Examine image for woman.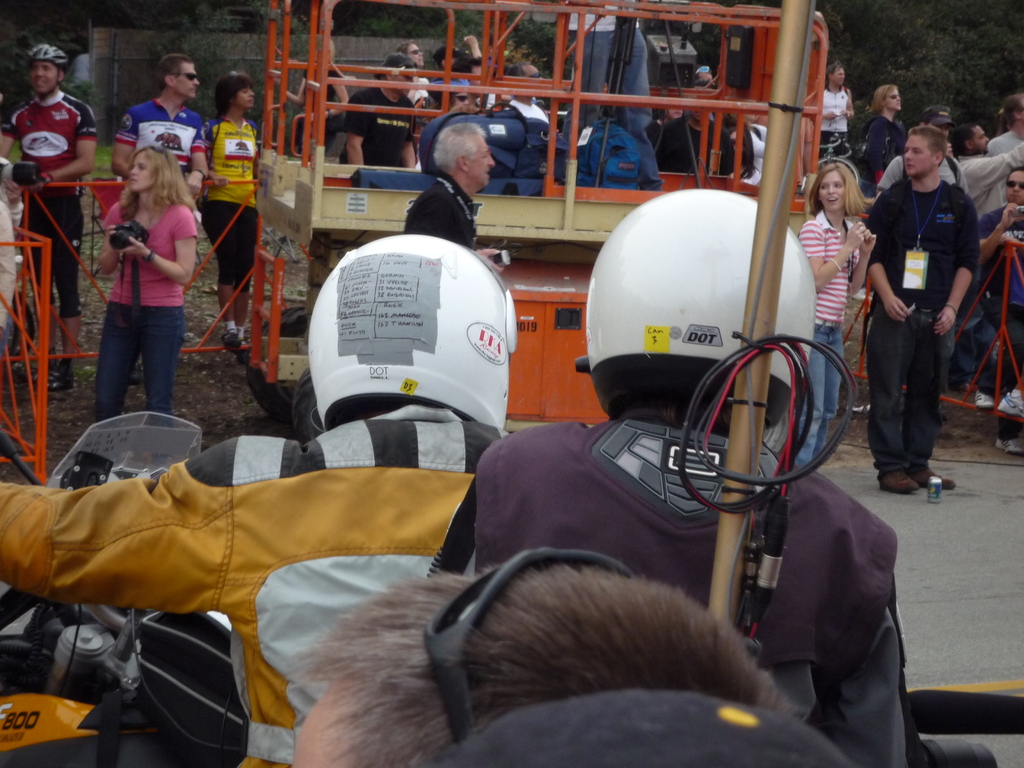
Examination result: <region>800, 171, 877, 472</region>.
